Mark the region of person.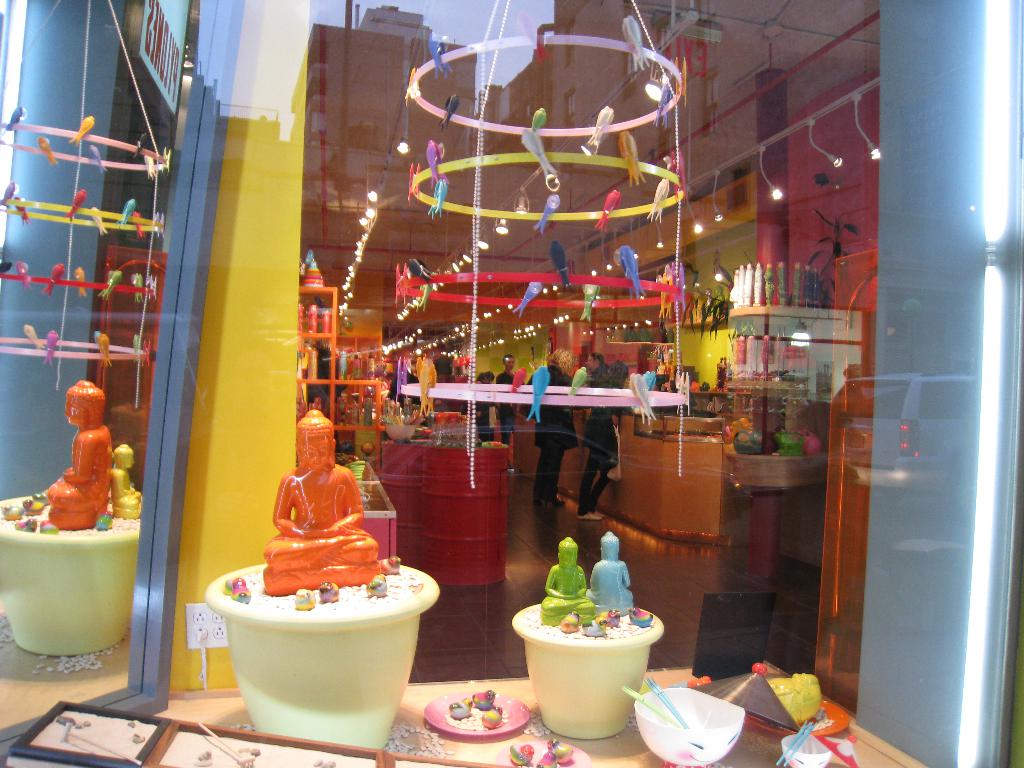
Region: [left=109, top=445, right=141, bottom=518].
